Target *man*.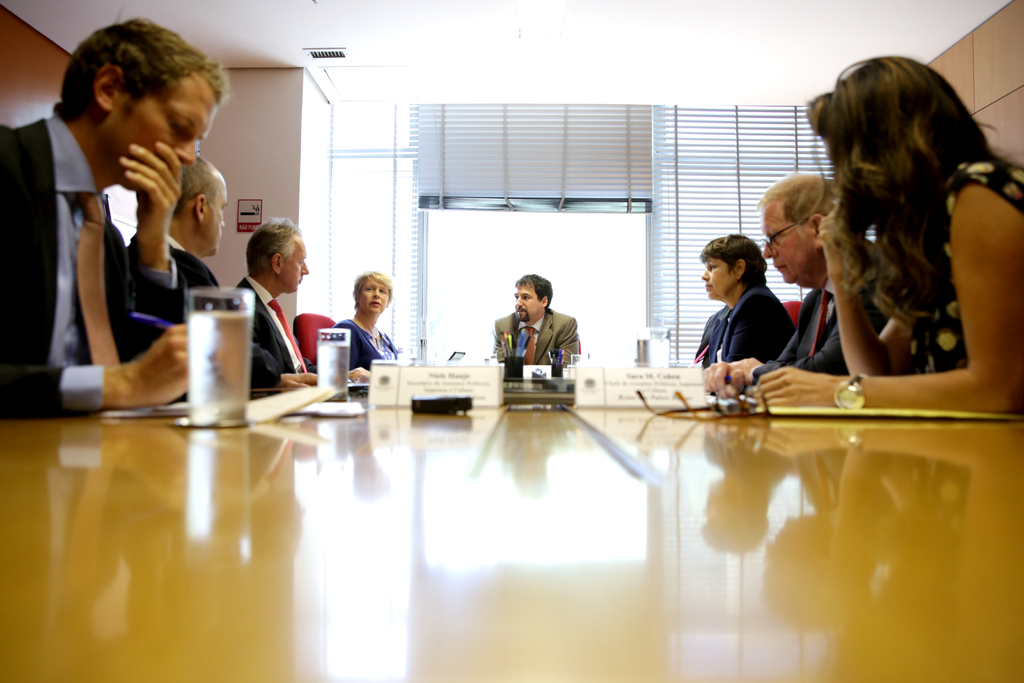
Target region: {"left": 229, "top": 215, "right": 375, "bottom": 386}.
